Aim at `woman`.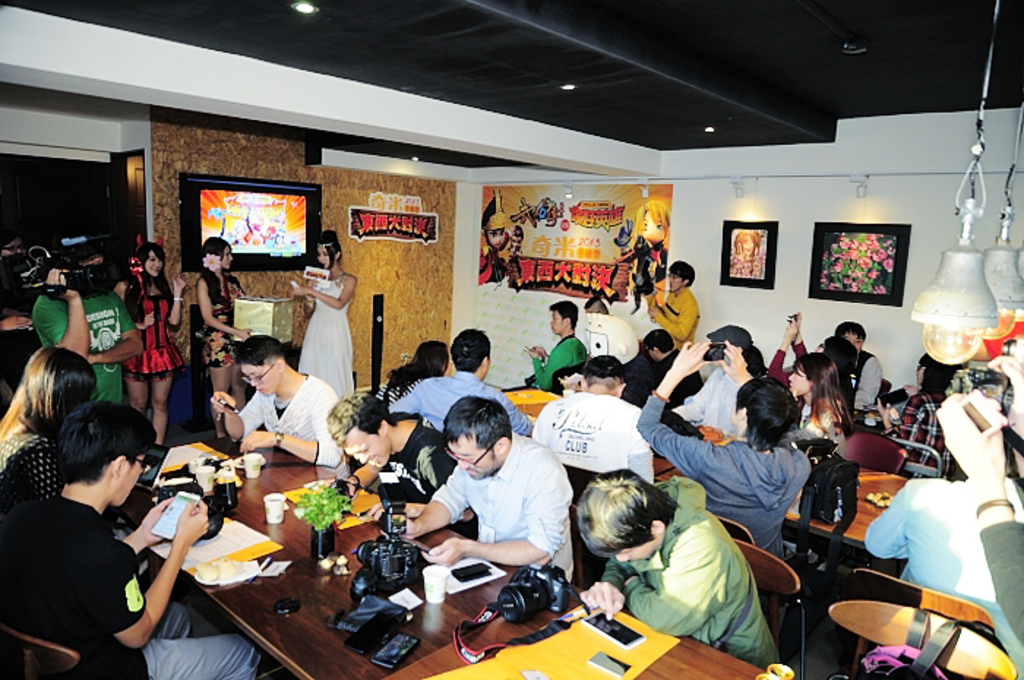
Aimed at {"x1": 123, "y1": 246, "x2": 184, "y2": 446}.
